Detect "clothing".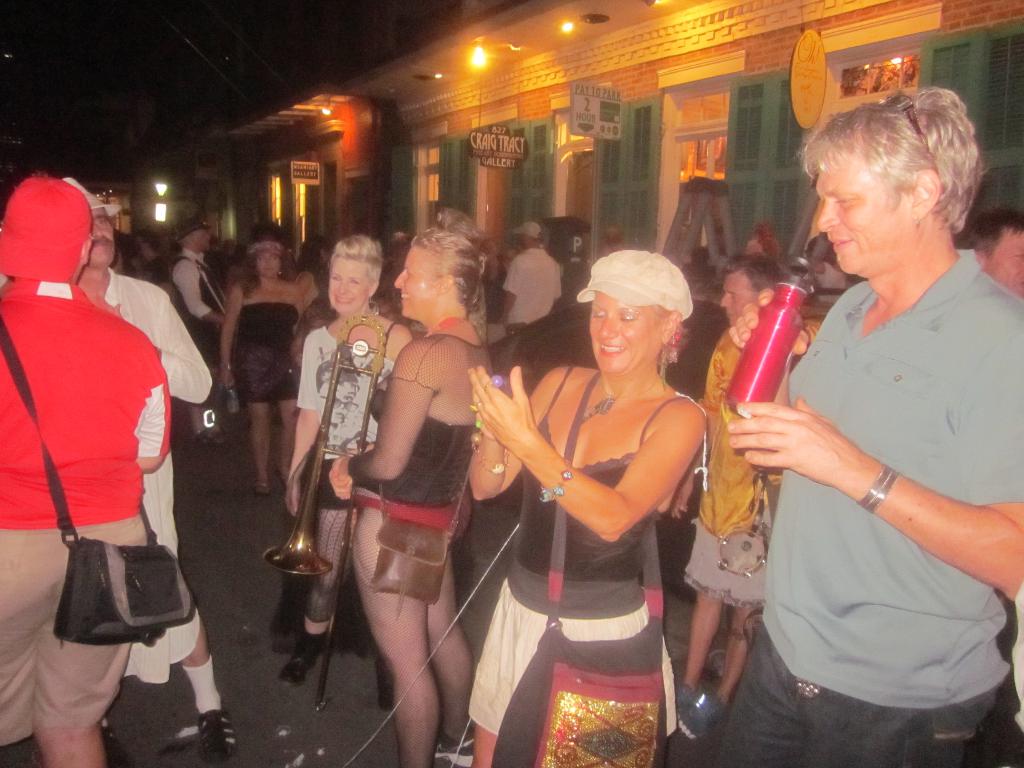
Detected at 301/322/389/504.
